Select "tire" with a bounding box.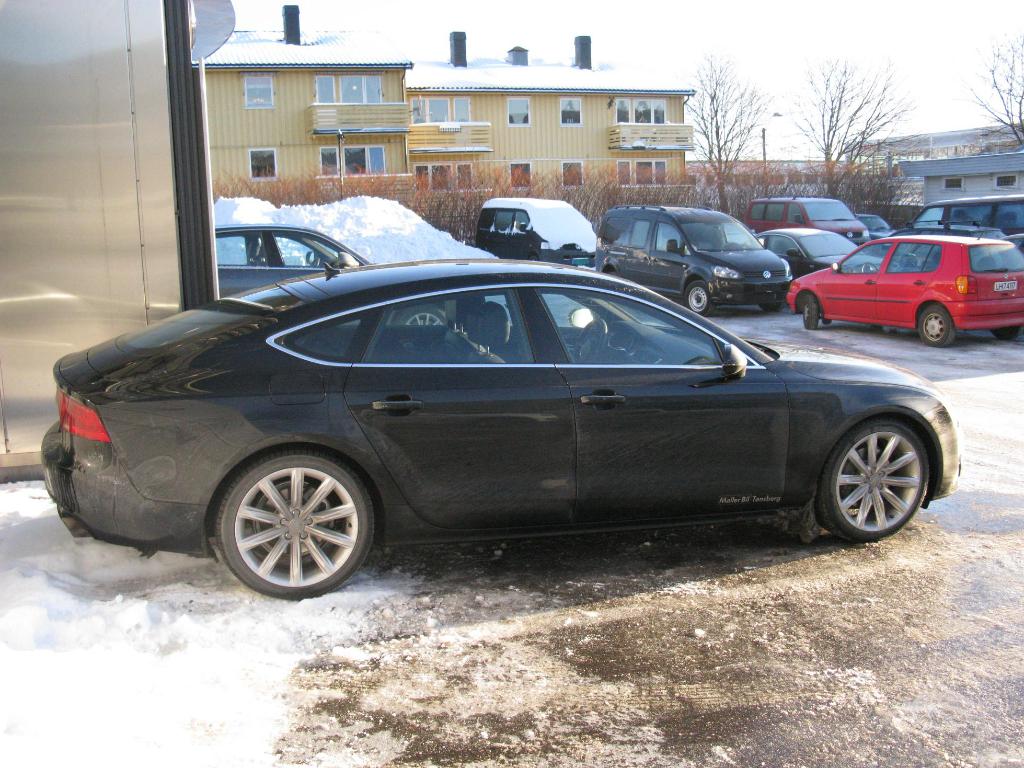
(x1=991, y1=328, x2=1020, y2=341).
